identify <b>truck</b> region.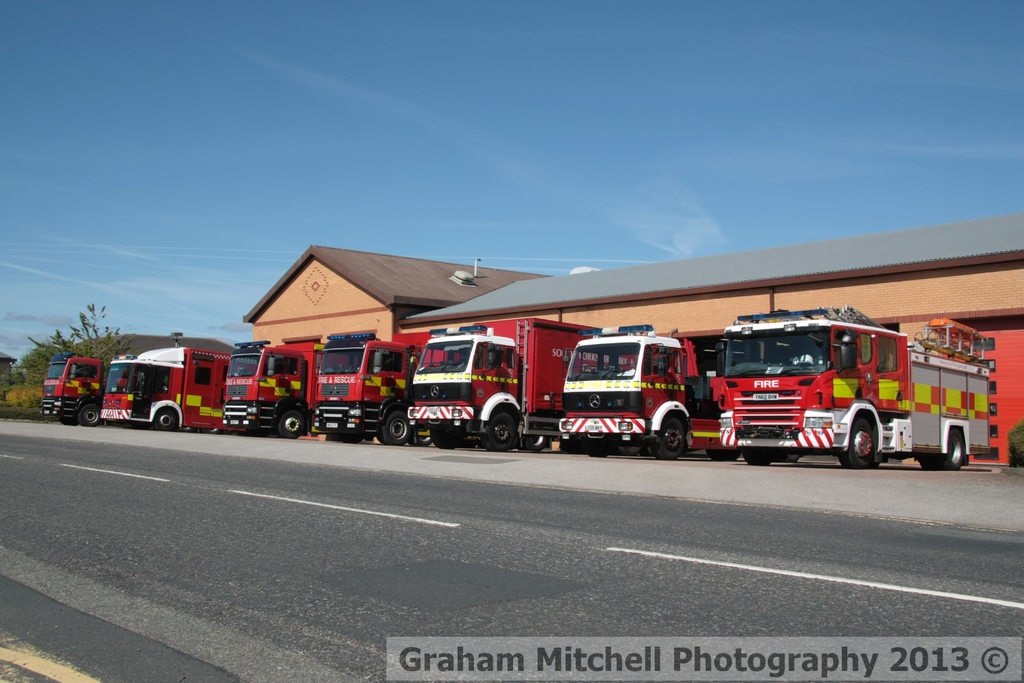
Region: {"left": 404, "top": 313, "right": 621, "bottom": 454}.
